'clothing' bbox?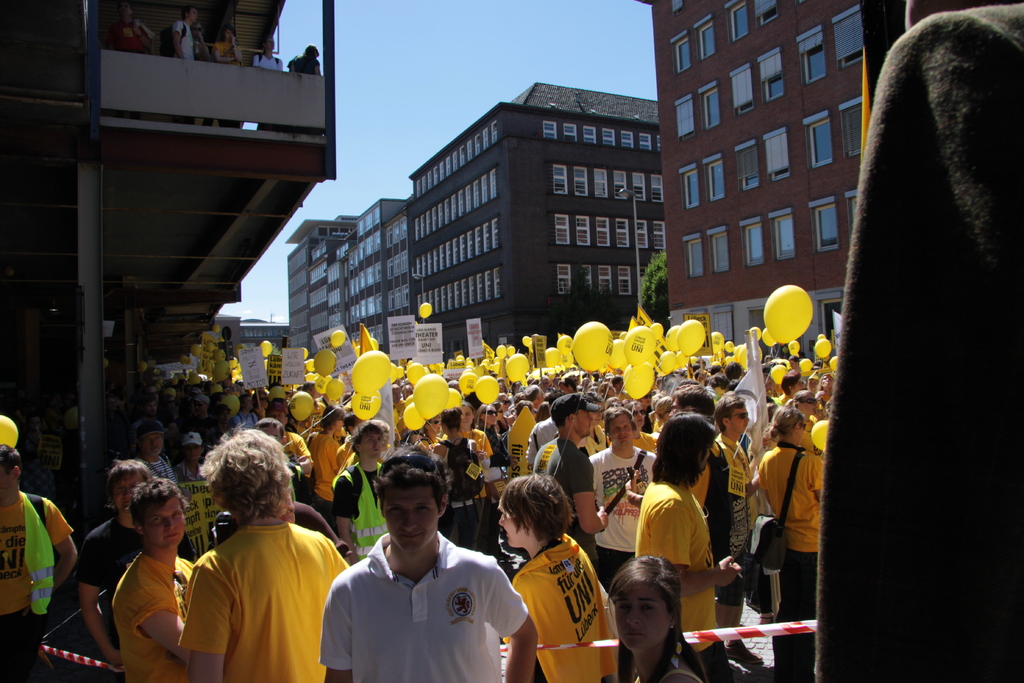
[293, 55, 318, 76]
